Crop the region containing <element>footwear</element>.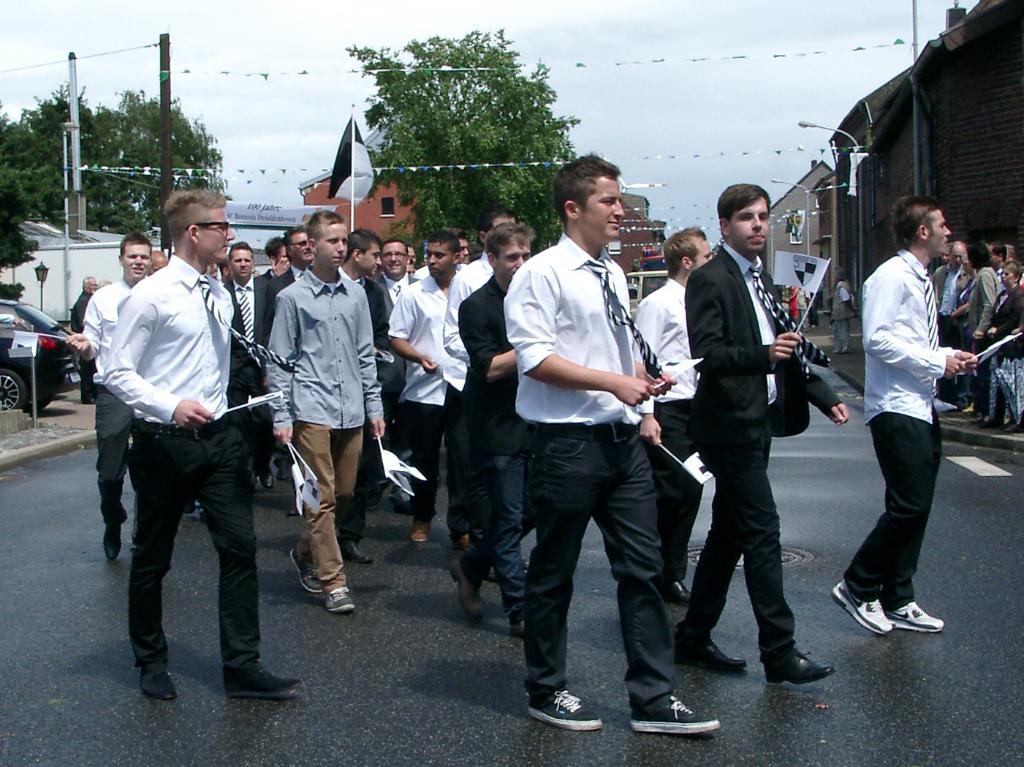
Crop region: left=450, top=550, right=488, bottom=623.
